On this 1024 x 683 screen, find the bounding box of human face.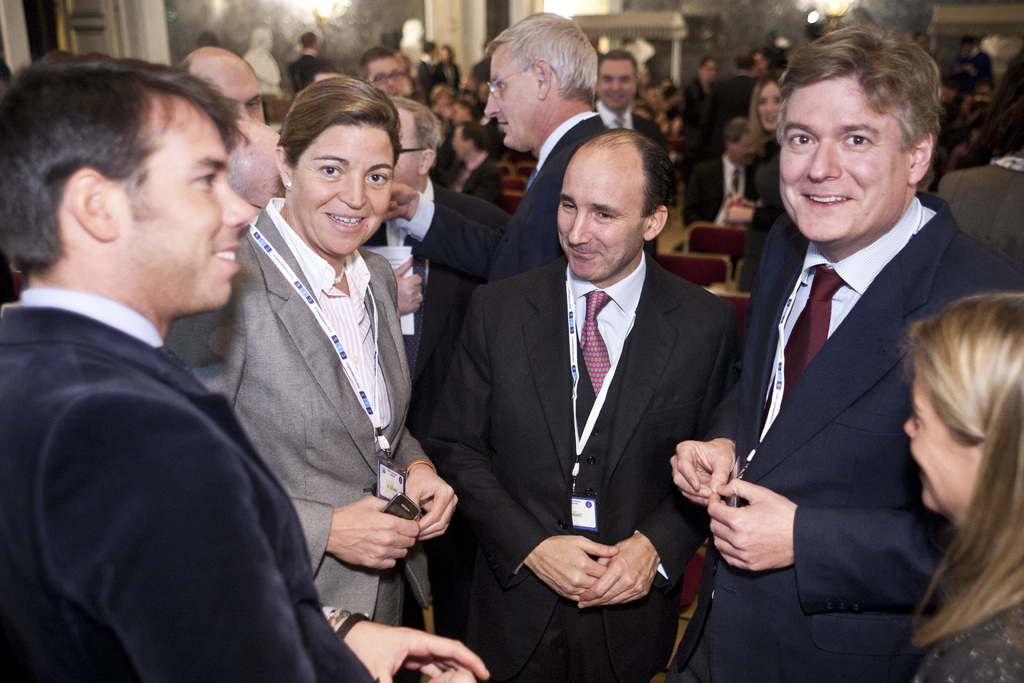
Bounding box: bbox(369, 54, 406, 98).
